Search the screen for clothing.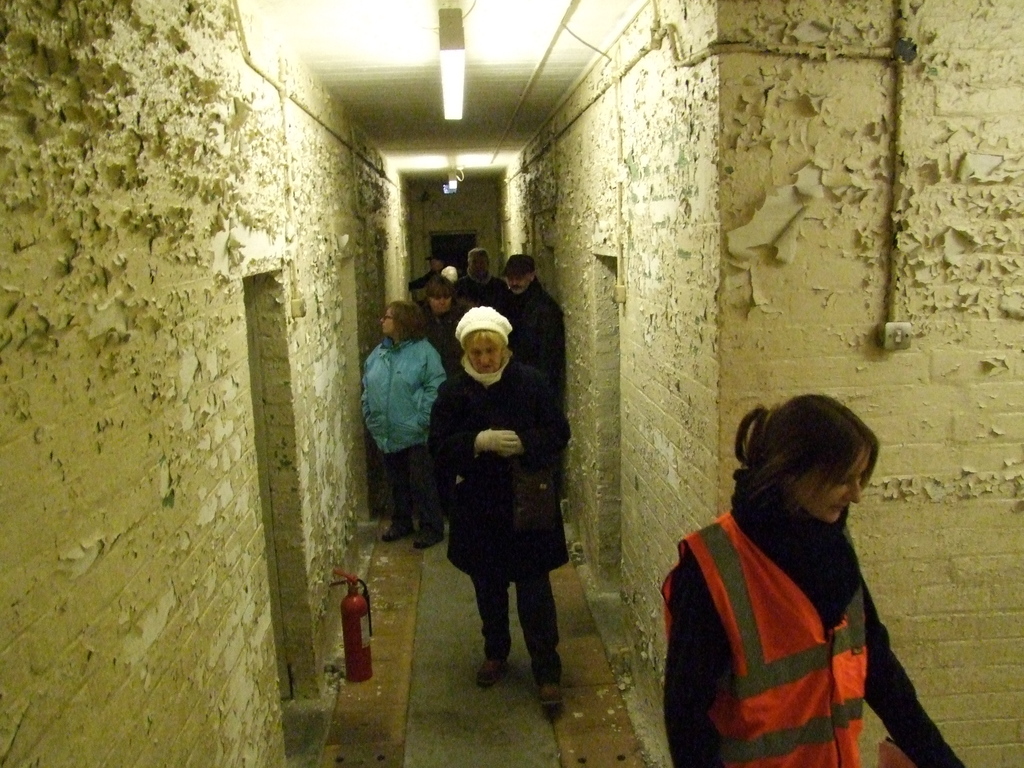
Found at l=419, t=352, r=572, b=583.
